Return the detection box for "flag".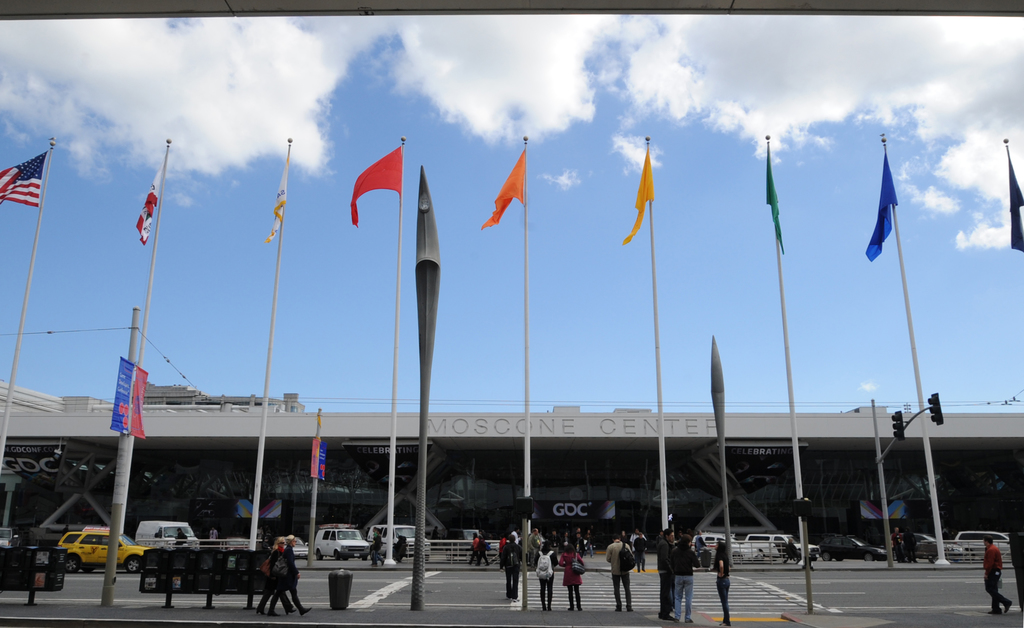
BBox(477, 146, 542, 244).
